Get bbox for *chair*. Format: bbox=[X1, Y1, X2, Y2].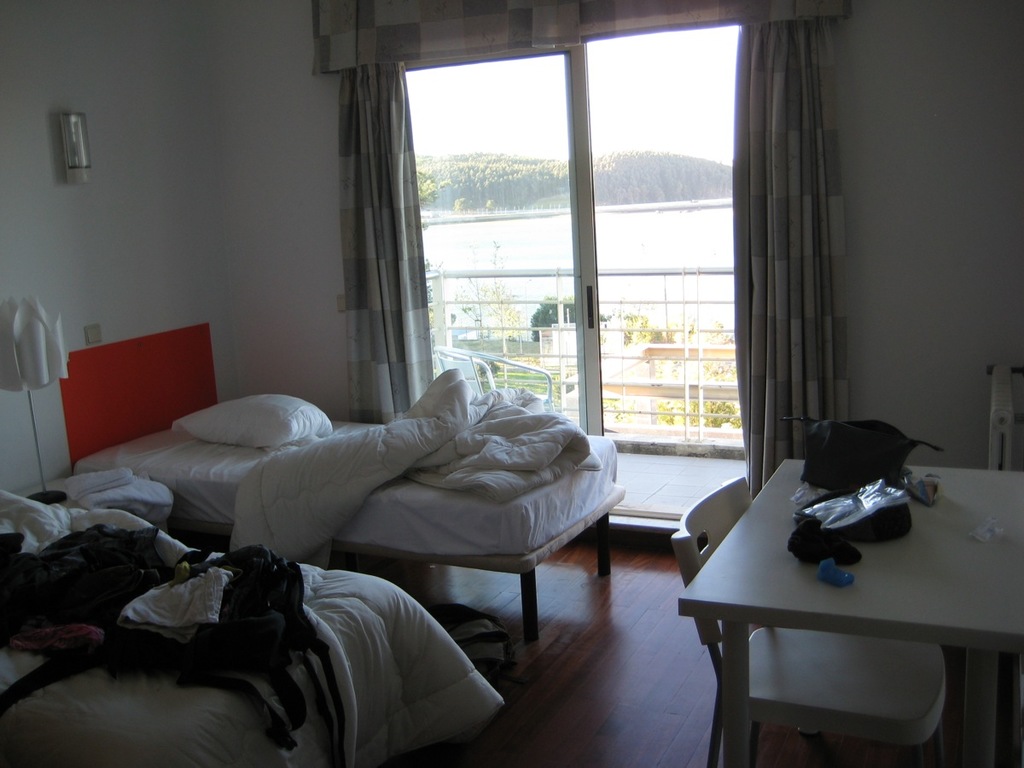
bbox=[667, 474, 947, 767].
